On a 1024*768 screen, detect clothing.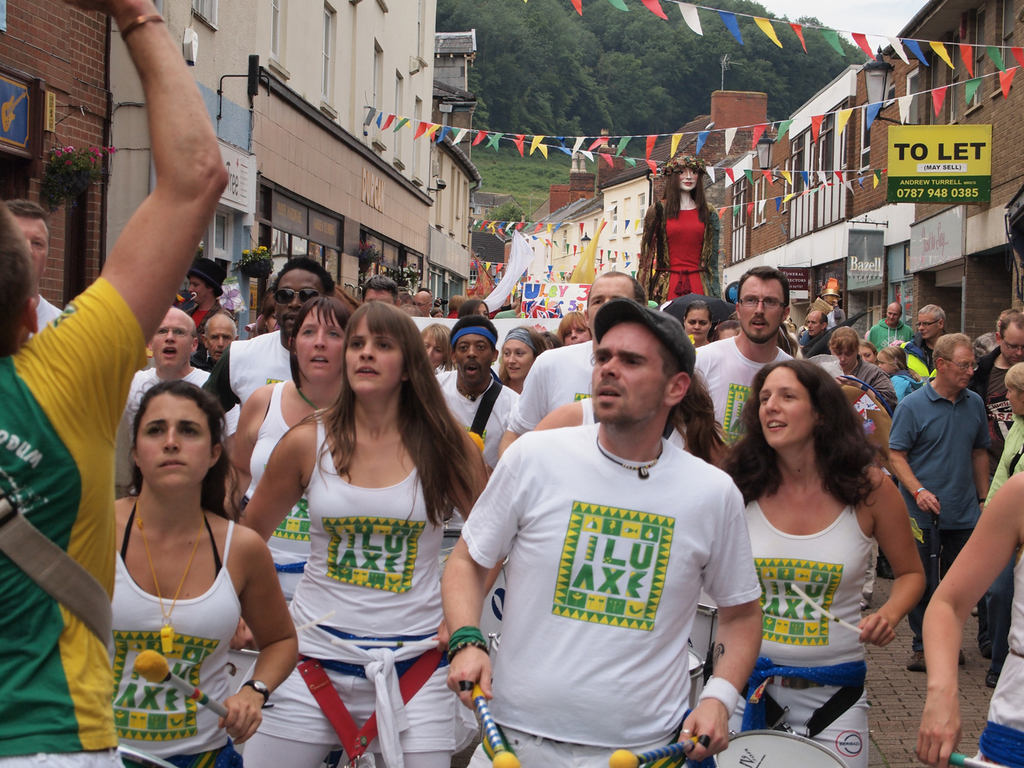
(110,360,219,494).
